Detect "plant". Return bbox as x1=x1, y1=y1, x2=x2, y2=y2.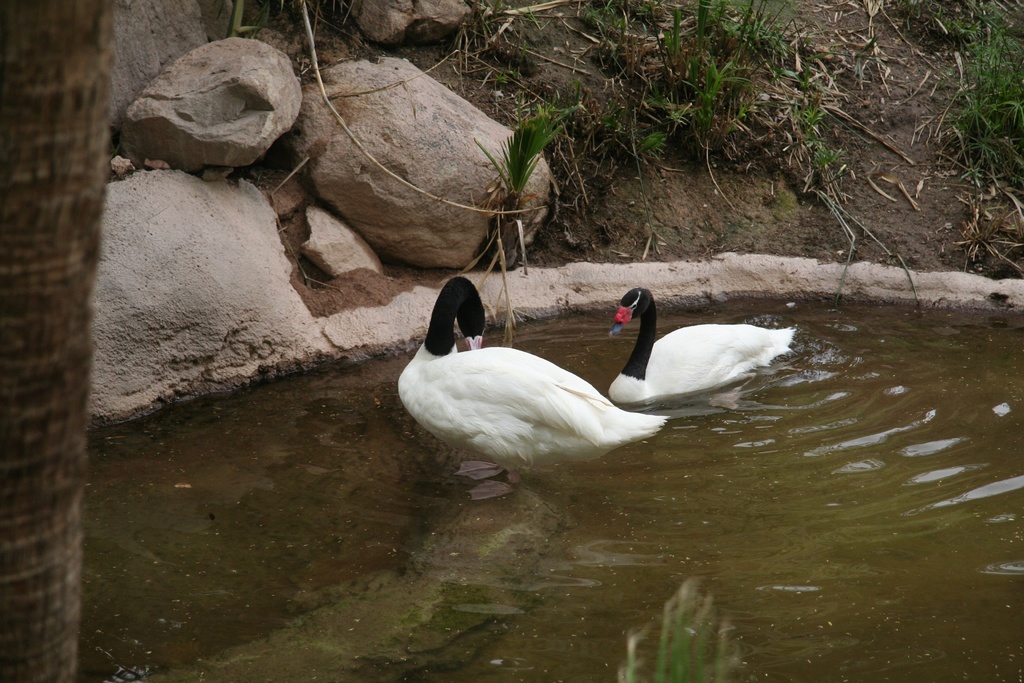
x1=478, y1=104, x2=572, y2=210.
